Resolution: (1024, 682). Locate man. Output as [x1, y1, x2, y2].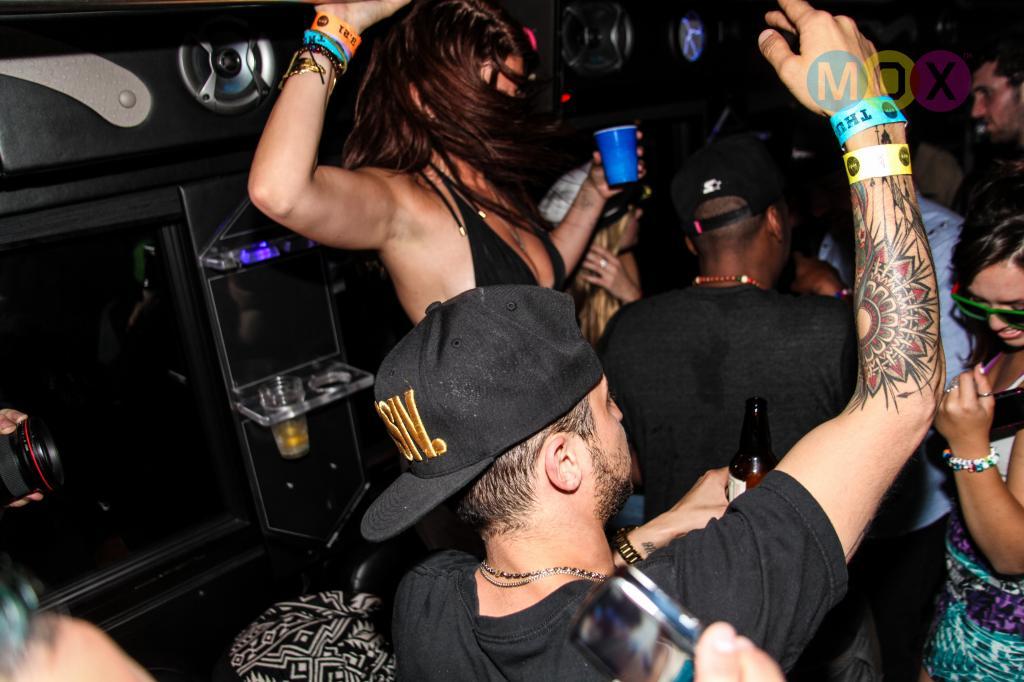
[588, 149, 891, 681].
